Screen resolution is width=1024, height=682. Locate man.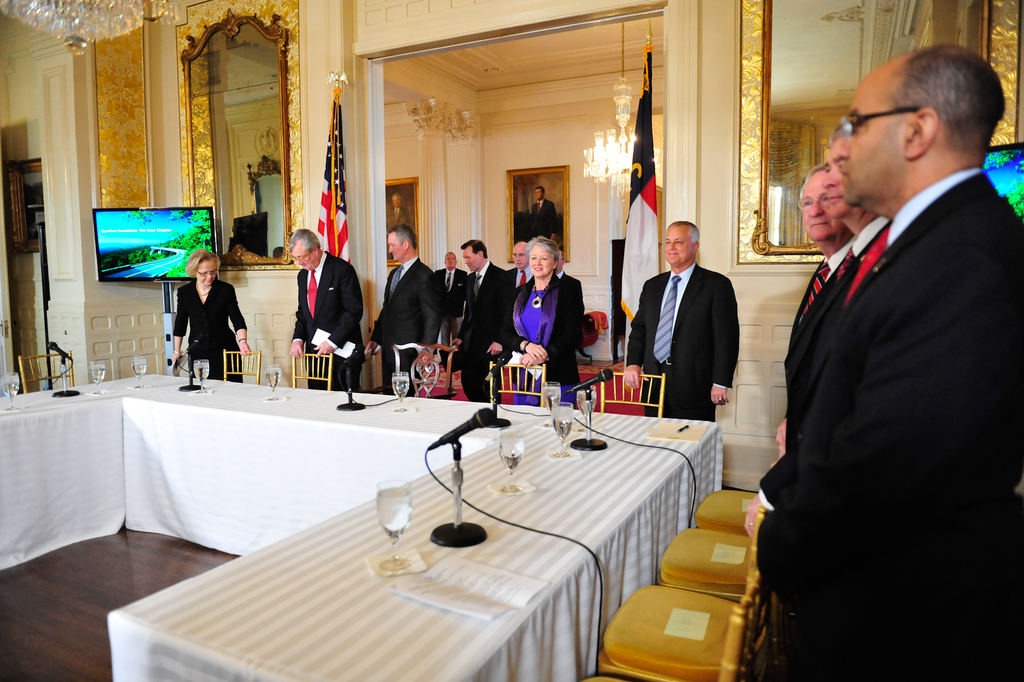
{"x1": 386, "y1": 192, "x2": 412, "y2": 262}.
